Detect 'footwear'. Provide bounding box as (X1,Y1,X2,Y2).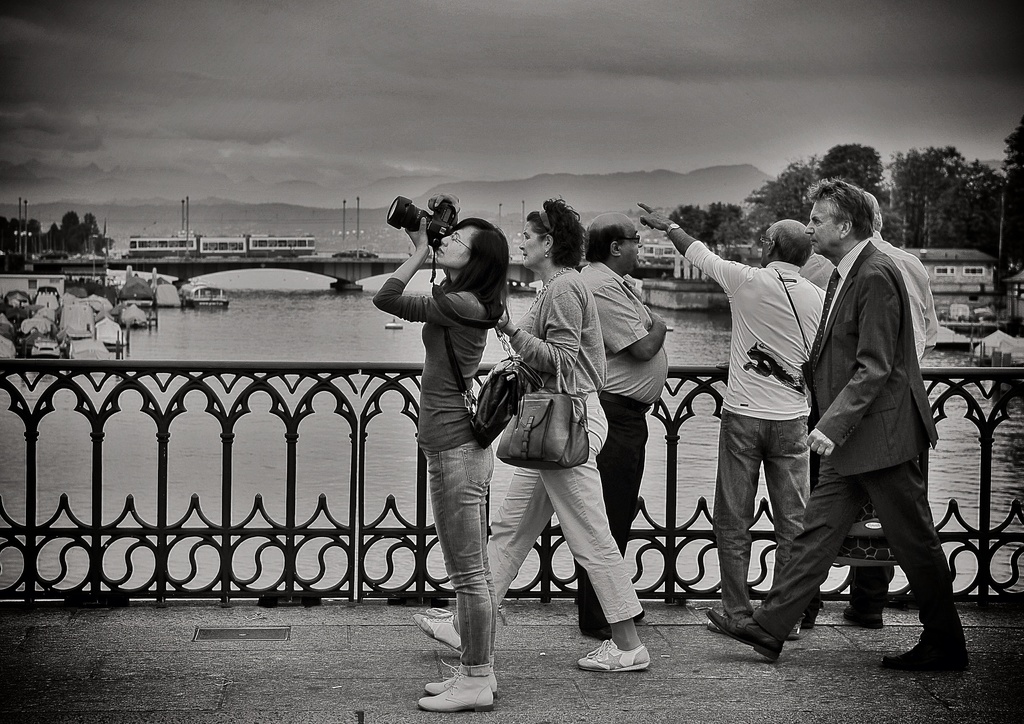
(578,636,644,671).
